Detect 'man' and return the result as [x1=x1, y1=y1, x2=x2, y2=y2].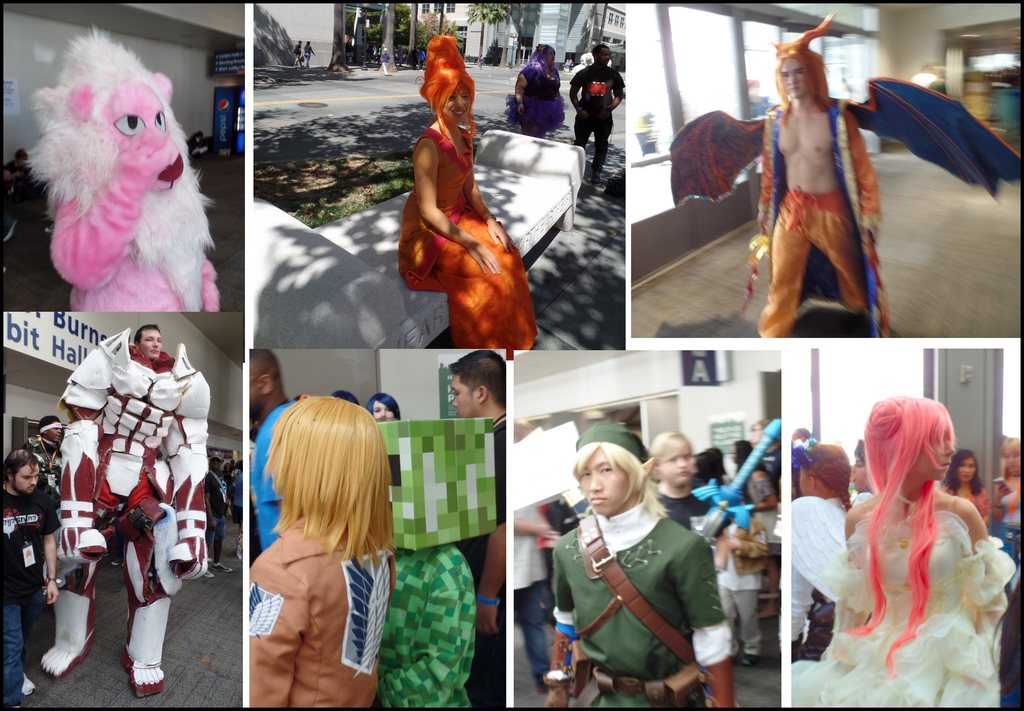
[x1=791, y1=425, x2=811, y2=446].
